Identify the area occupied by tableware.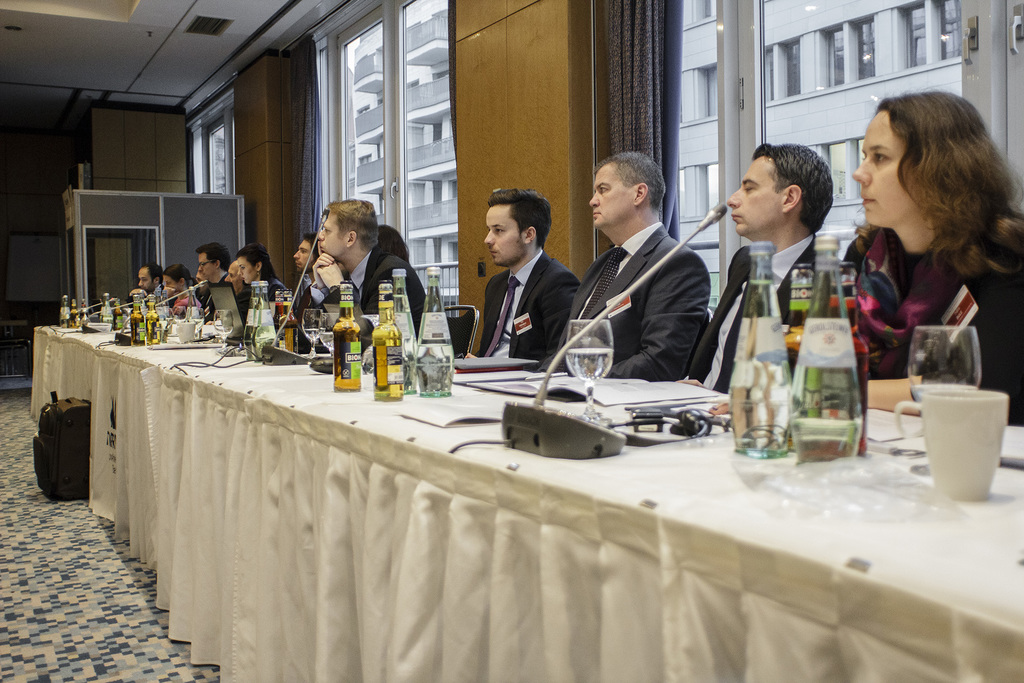
Area: crop(566, 320, 611, 425).
